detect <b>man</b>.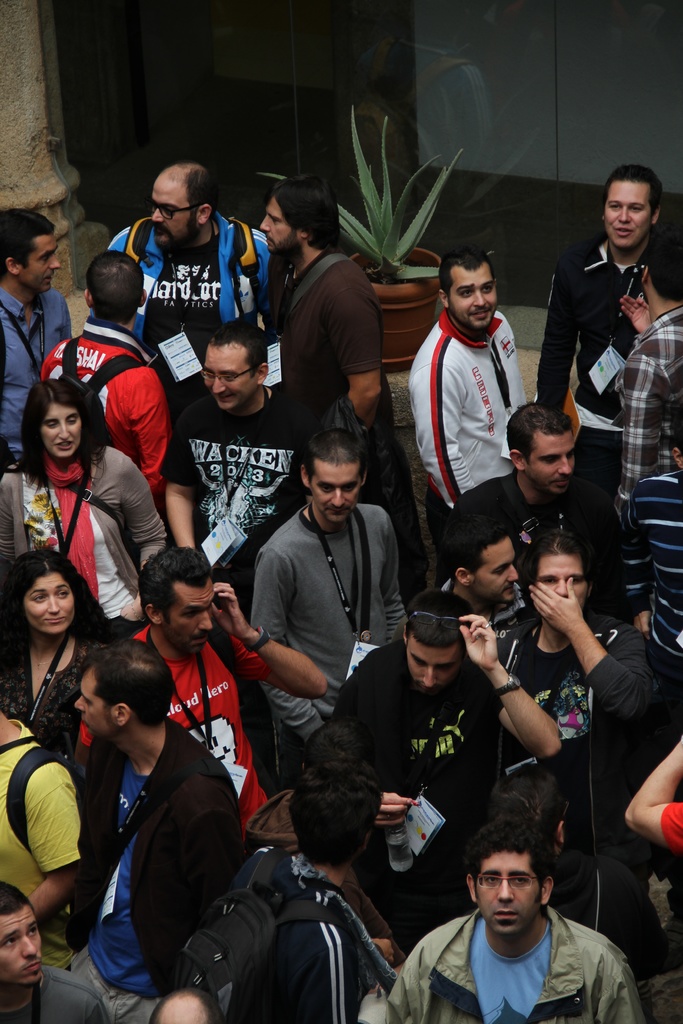
Detected at pyautogui.locateOnScreen(62, 258, 192, 502).
